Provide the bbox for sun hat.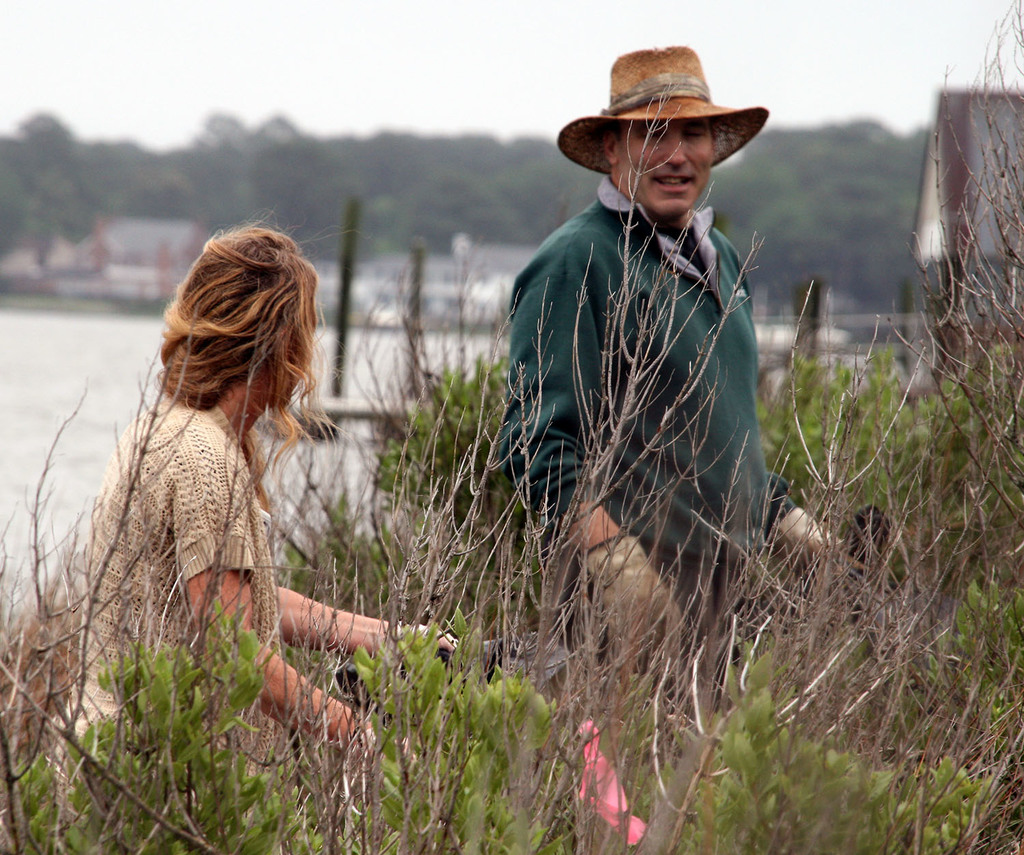
rect(548, 39, 775, 165).
